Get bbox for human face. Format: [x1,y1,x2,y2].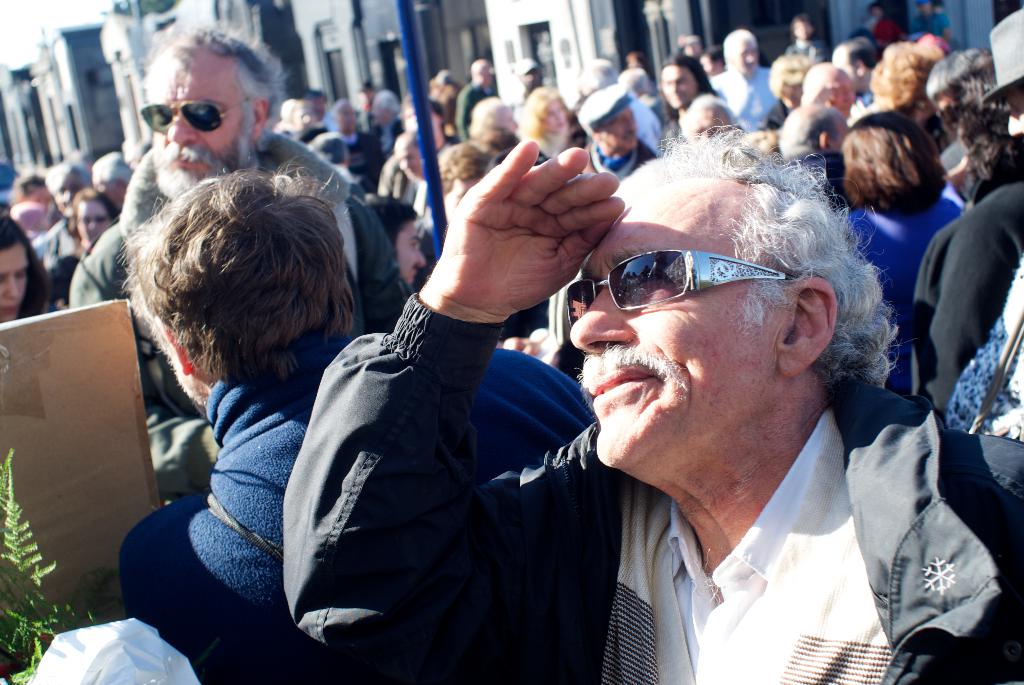
[568,176,794,473].
